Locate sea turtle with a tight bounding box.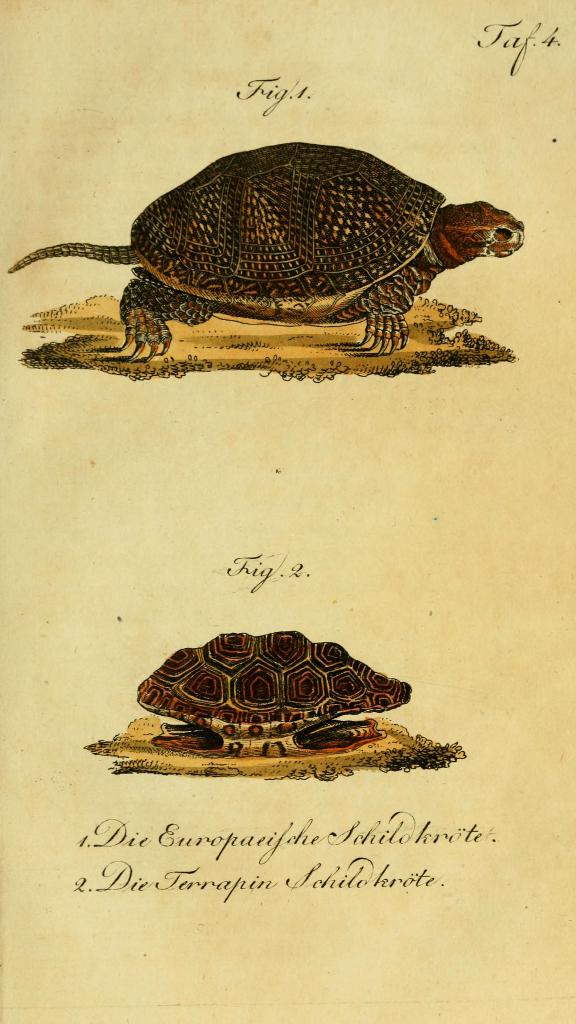
l=126, t=618, r=413, b=758.
